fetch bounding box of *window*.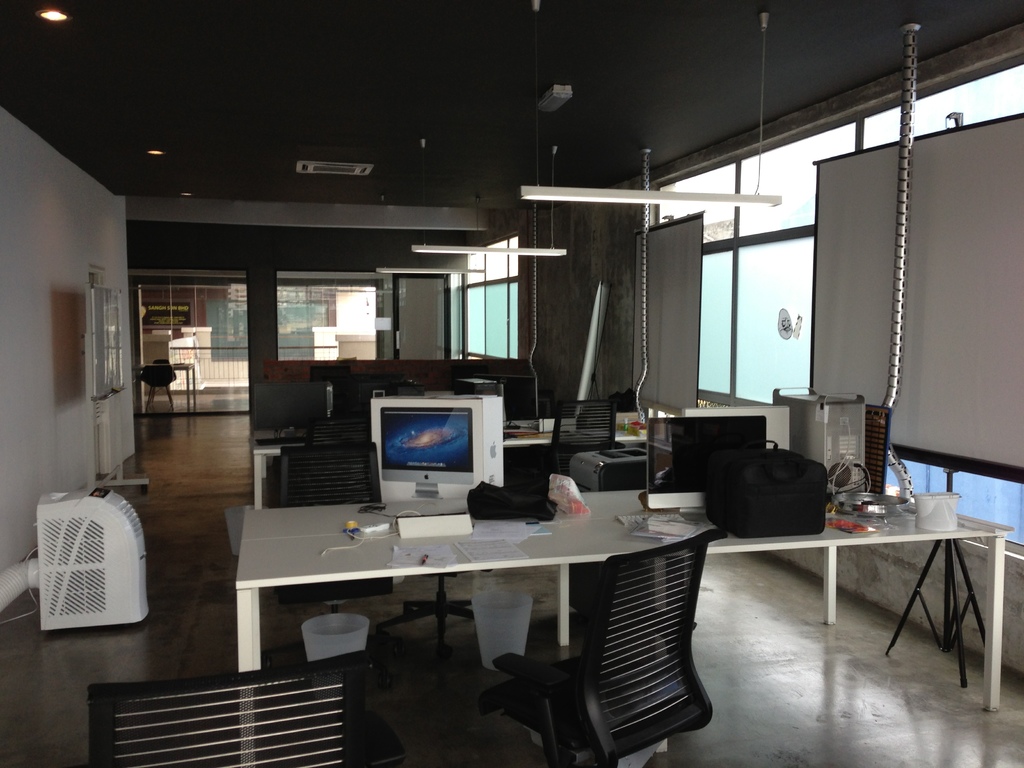
Bbox: 656,54,1023,556.
